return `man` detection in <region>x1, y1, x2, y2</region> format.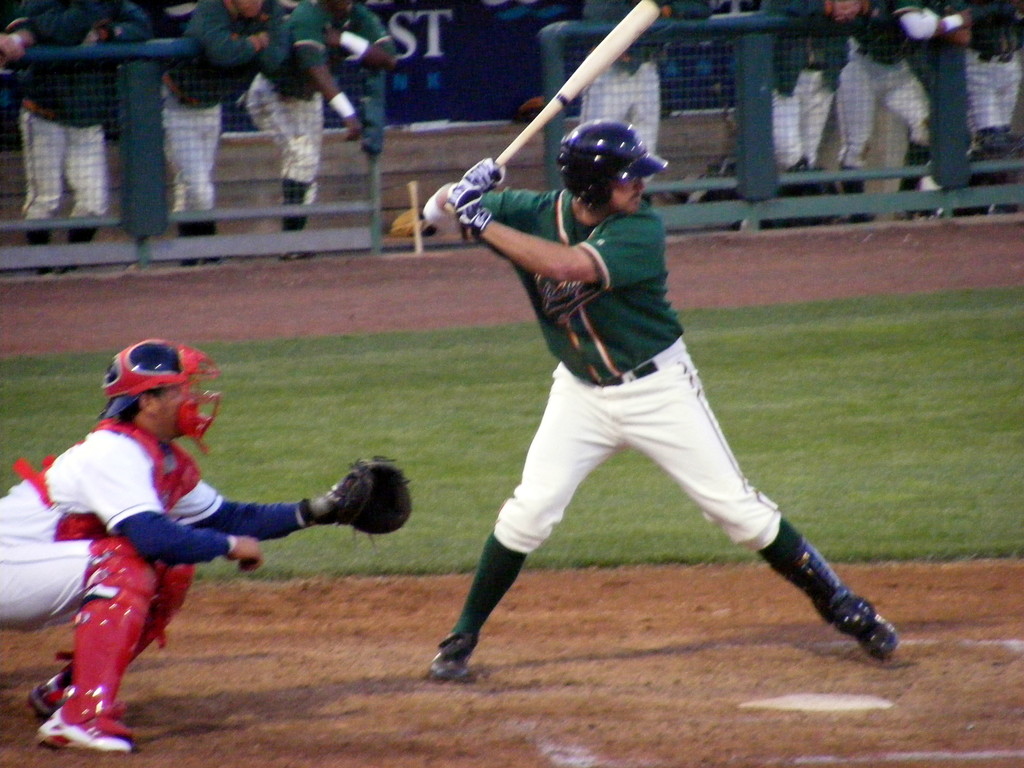
<region>154, 0, 297, 267</region>.
